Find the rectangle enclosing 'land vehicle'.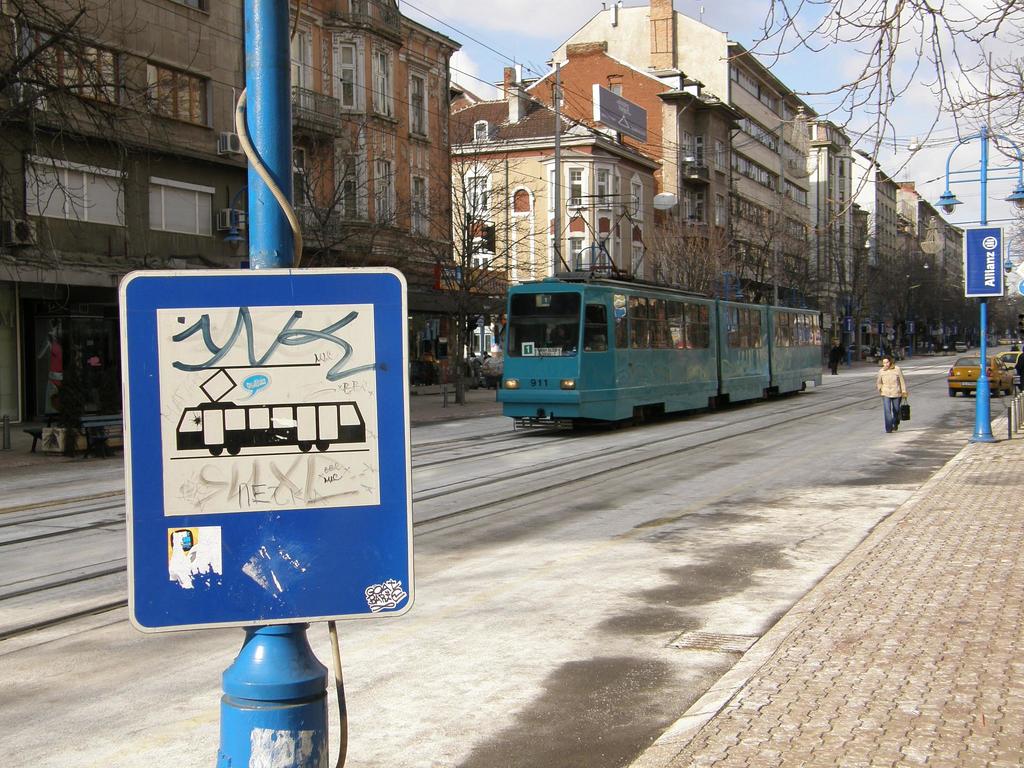
(x1=478, y1=258, x2=841, y2=438).
